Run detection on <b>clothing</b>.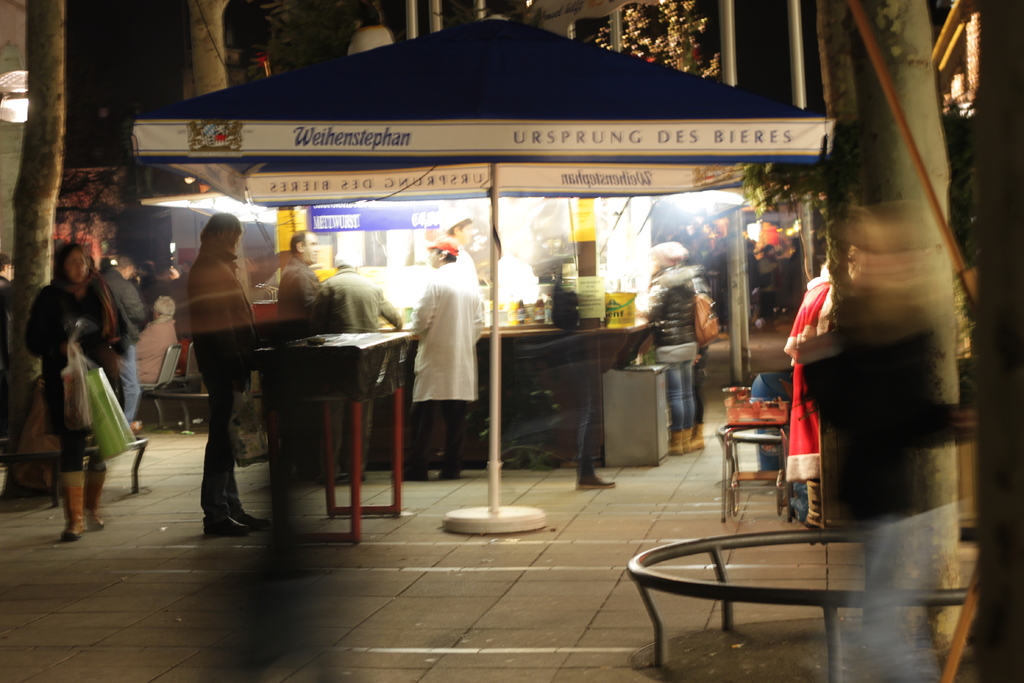
Result: box=[275, 264, 312, 323].
